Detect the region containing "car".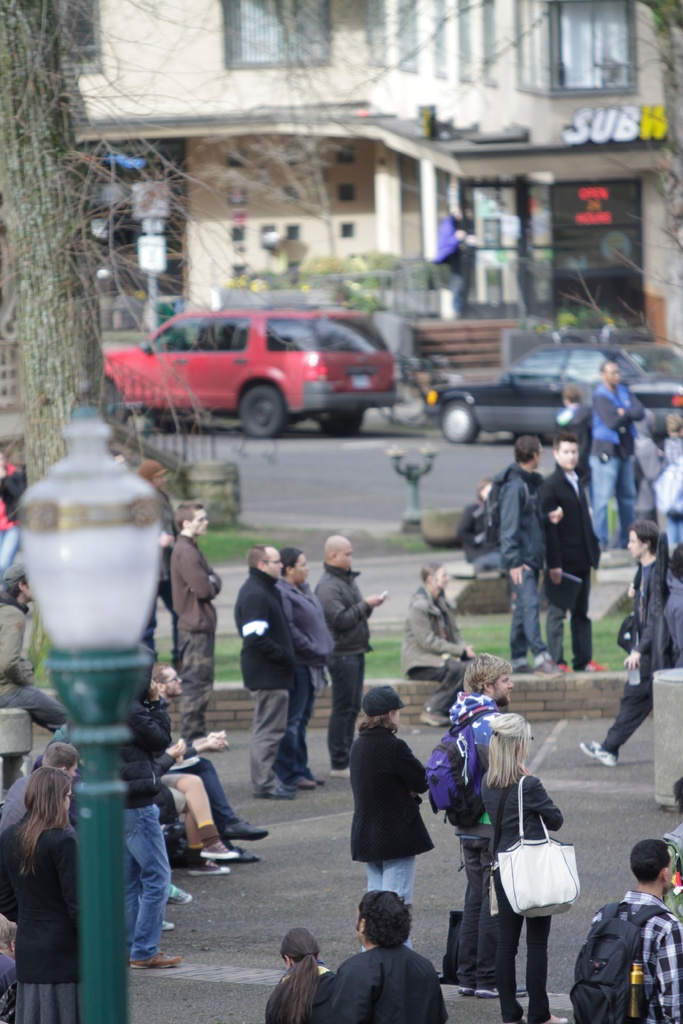
[left=90, top=307, right=407, bottom=444].
